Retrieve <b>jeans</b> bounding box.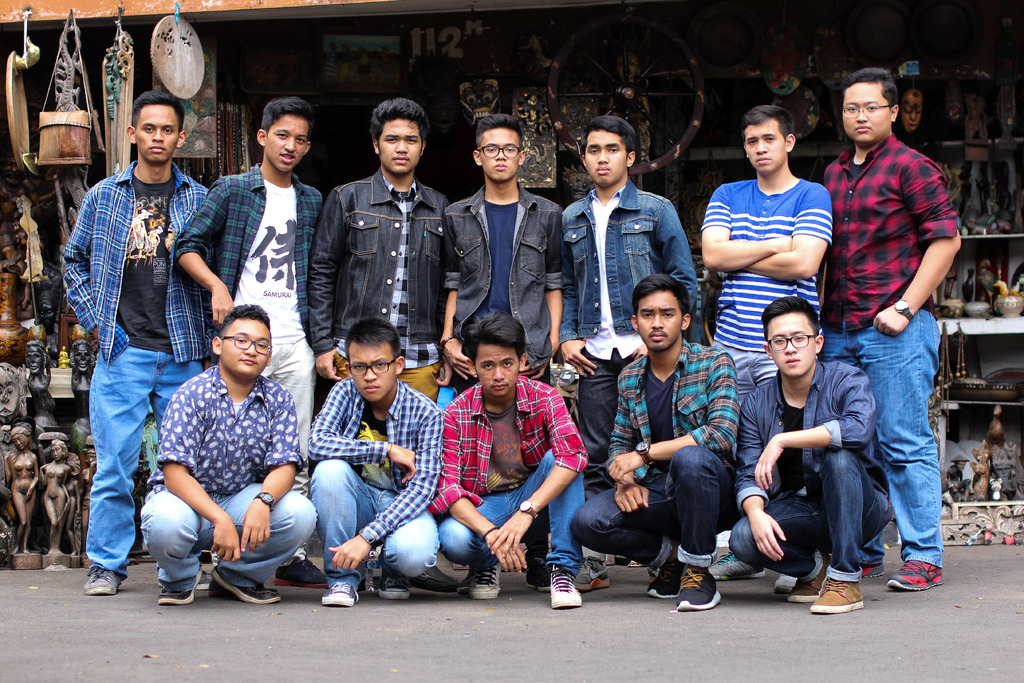
Bounding box: 566 440 728 562.
